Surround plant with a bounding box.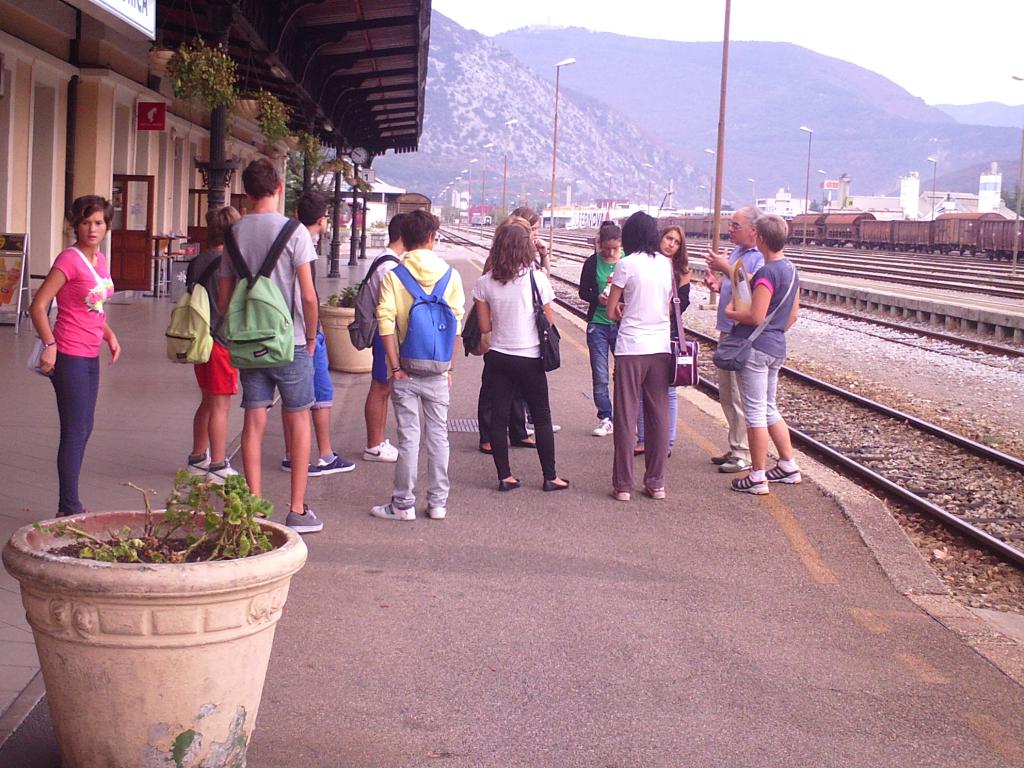
<bbox>21, 508, 160, 566</bbox>.
